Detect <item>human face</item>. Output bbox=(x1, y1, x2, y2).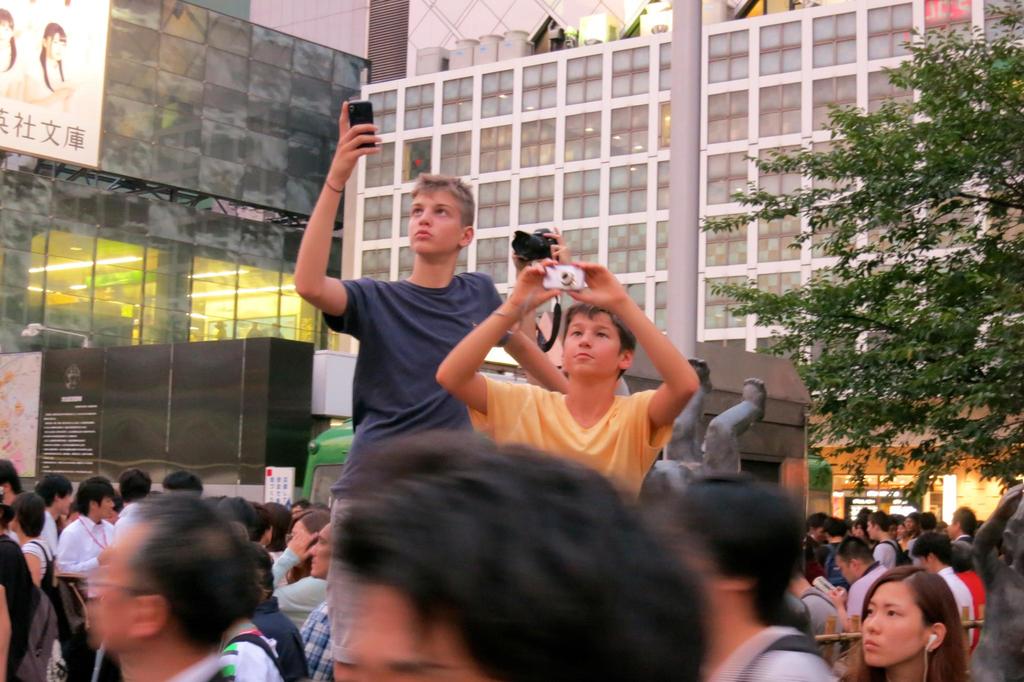
bbox=(290, 504, 307, 520).
